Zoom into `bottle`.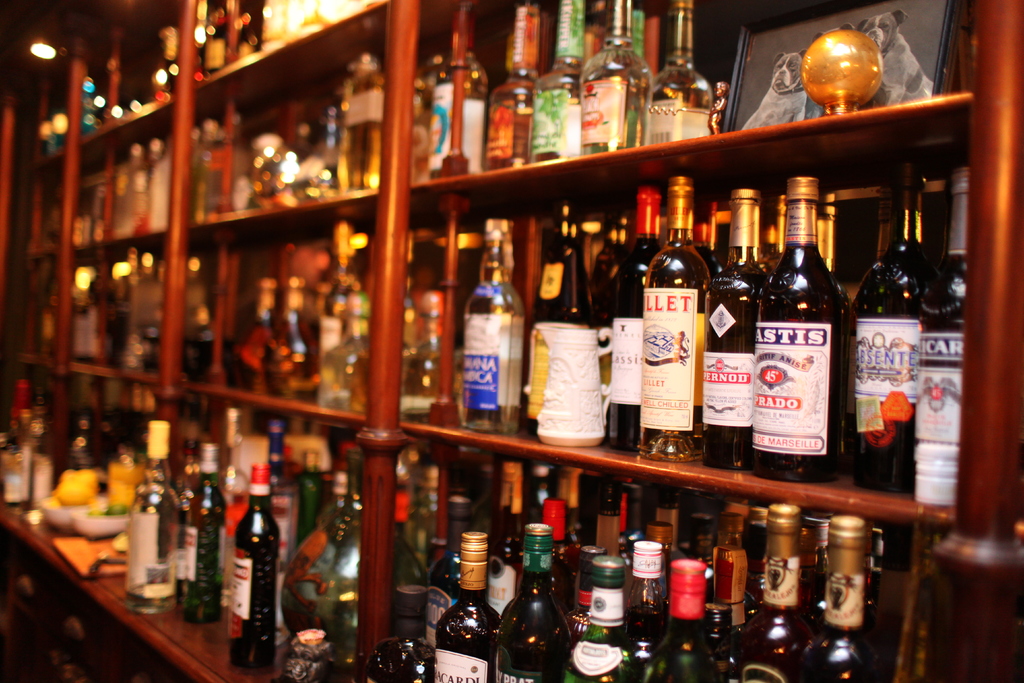
Zoom target: box=[716, 516, 751, 552].
